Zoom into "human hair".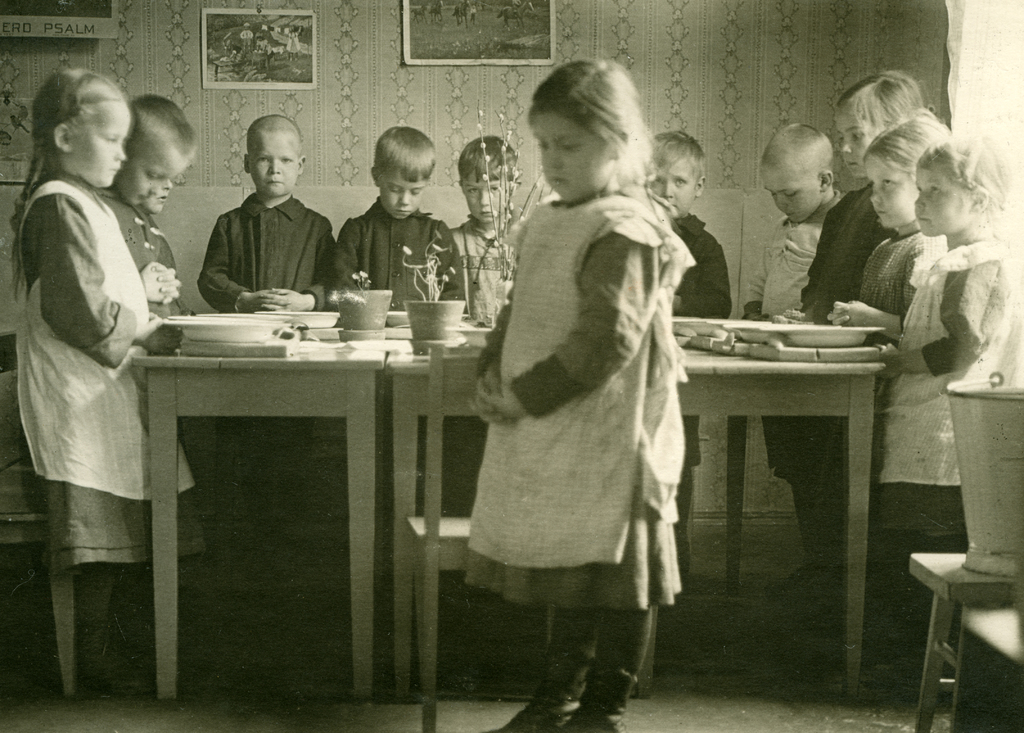
Zoom target: BBox(6, 67, 126, 298).
